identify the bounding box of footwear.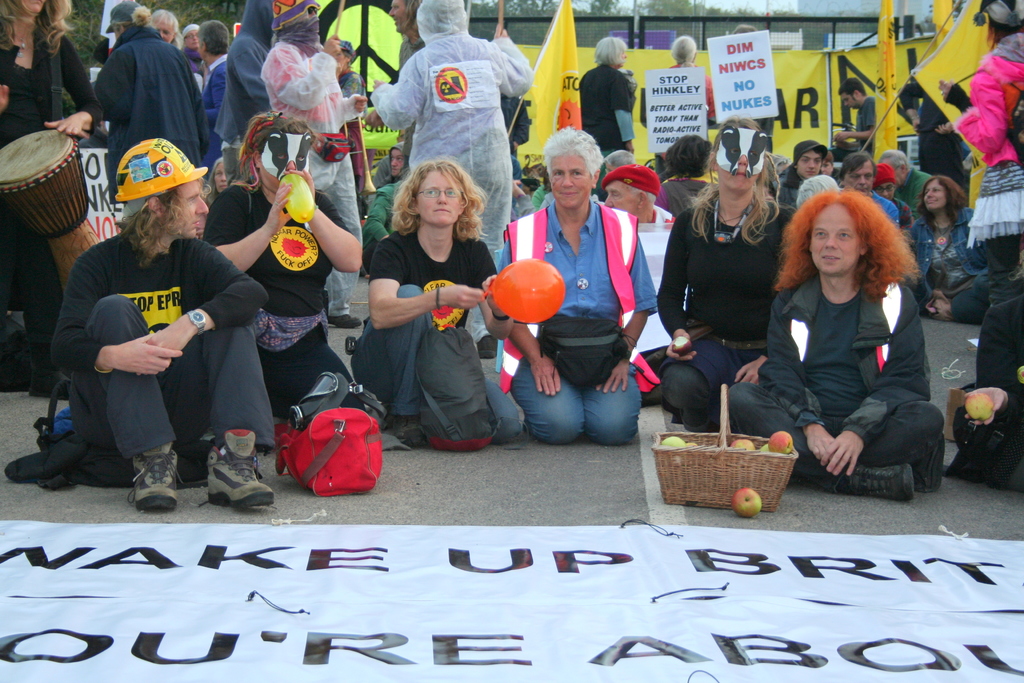
left=209, top=447, right=278, bottom=508.
